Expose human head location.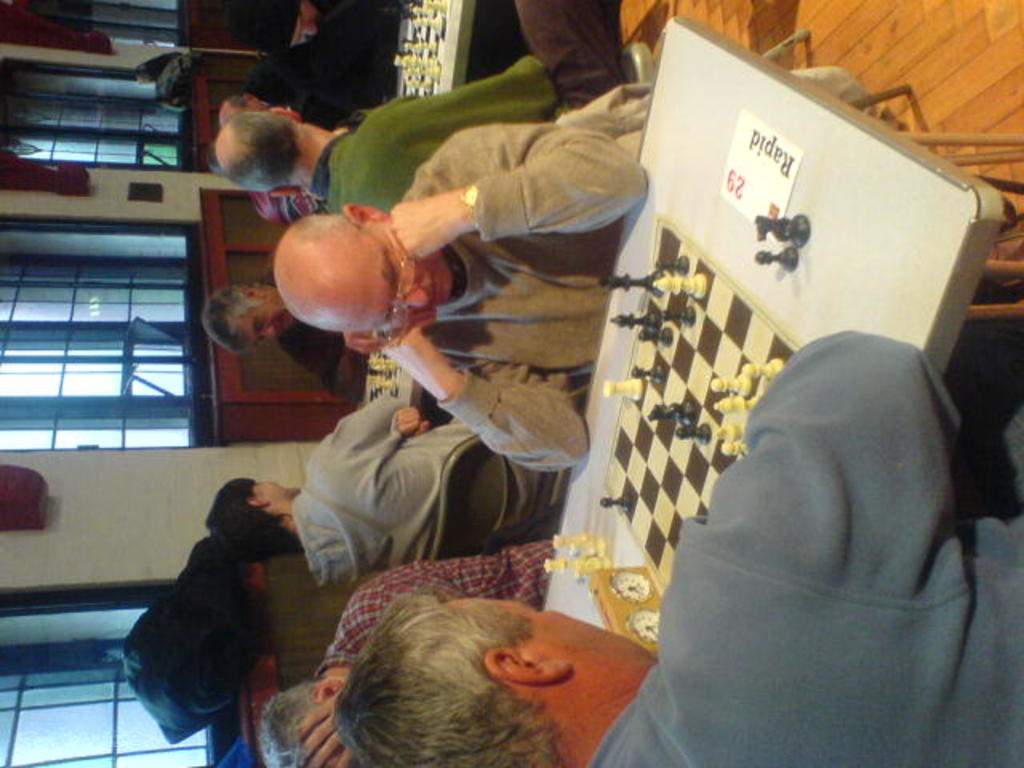
Exposed at Rect(221, 94, 266, 120).
